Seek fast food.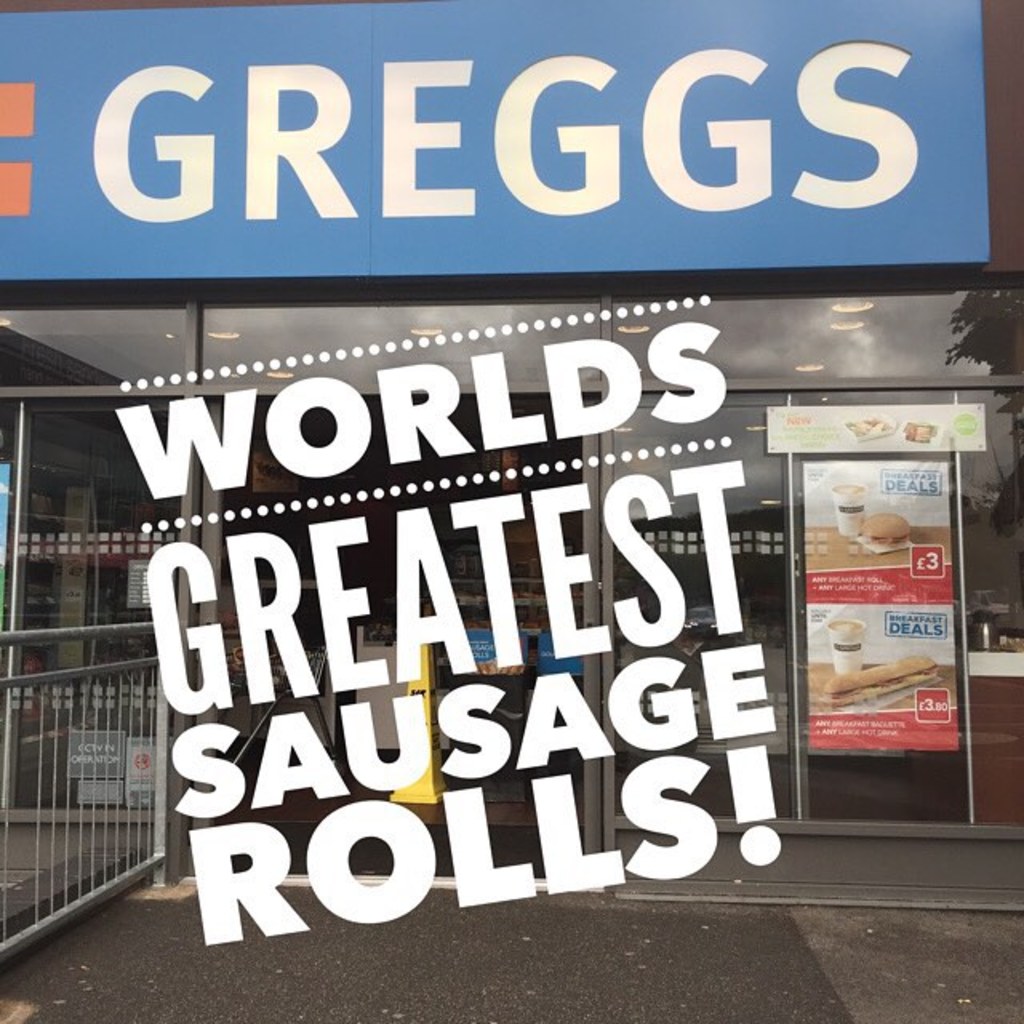
830,662,939,707.
